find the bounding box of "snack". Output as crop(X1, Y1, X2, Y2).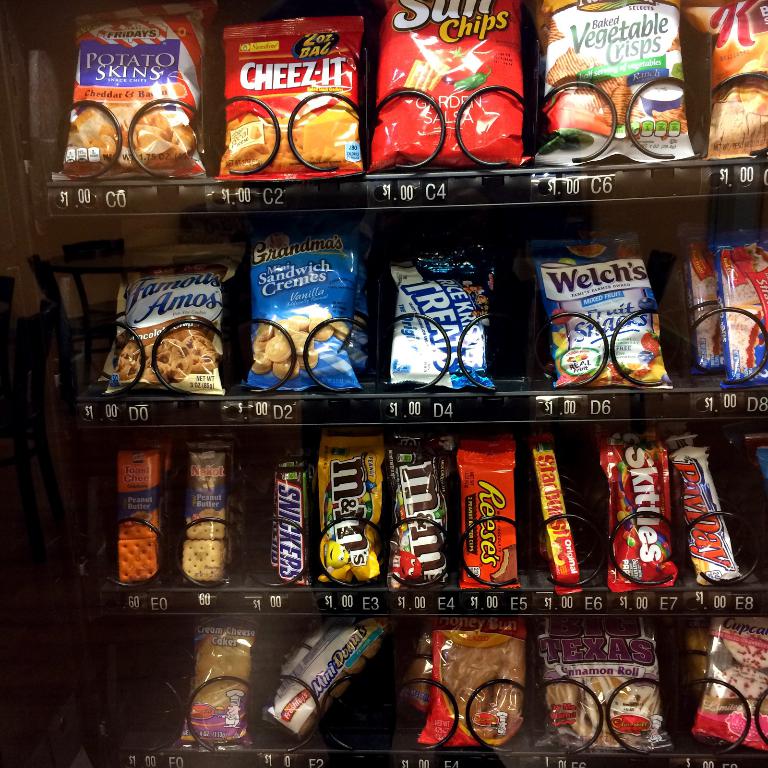
crop(159, 625, 256, 747).
